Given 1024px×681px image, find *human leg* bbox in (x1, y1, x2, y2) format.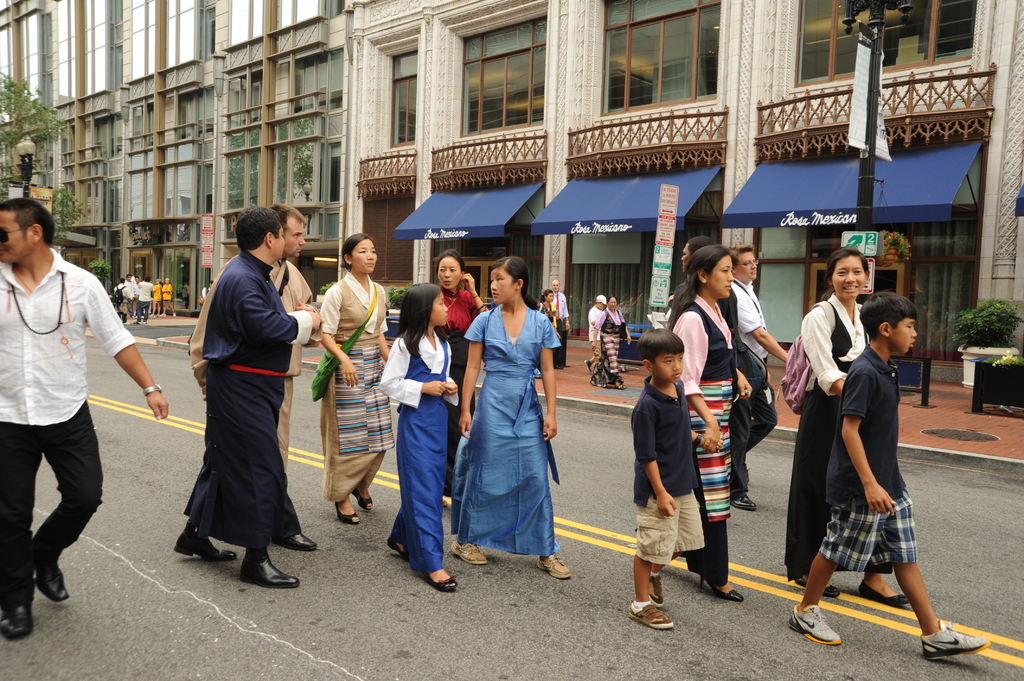
(173, 523, 231, 554).
